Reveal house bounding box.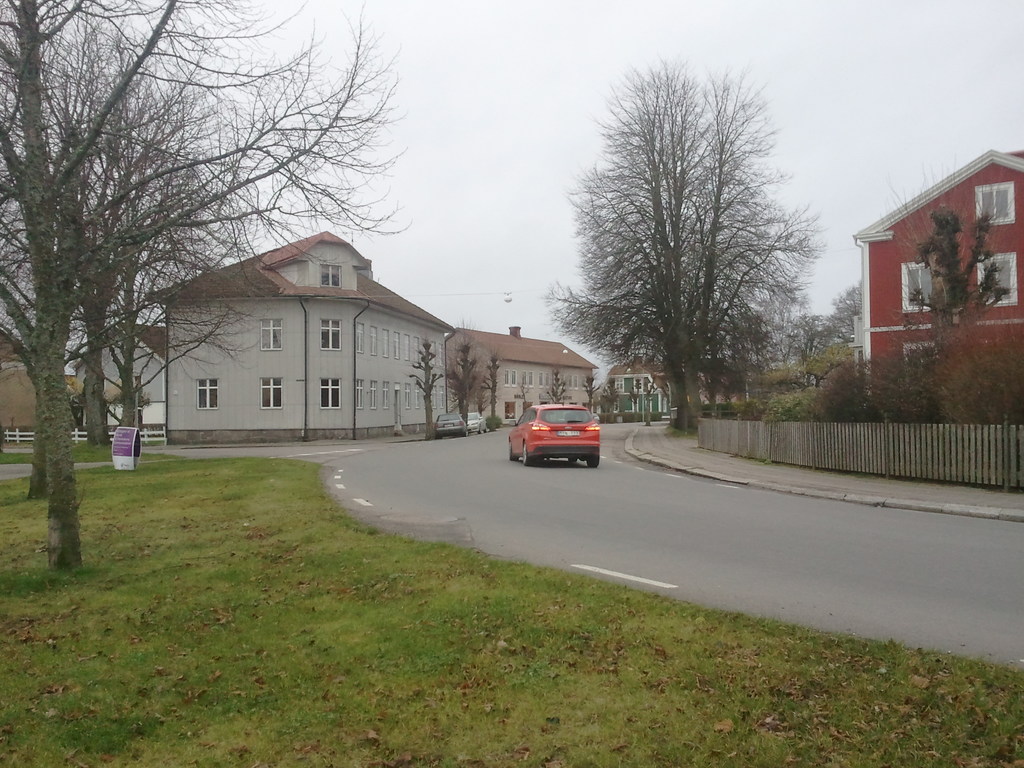
Revealed: Rect(856, 133, 1020, 397).
